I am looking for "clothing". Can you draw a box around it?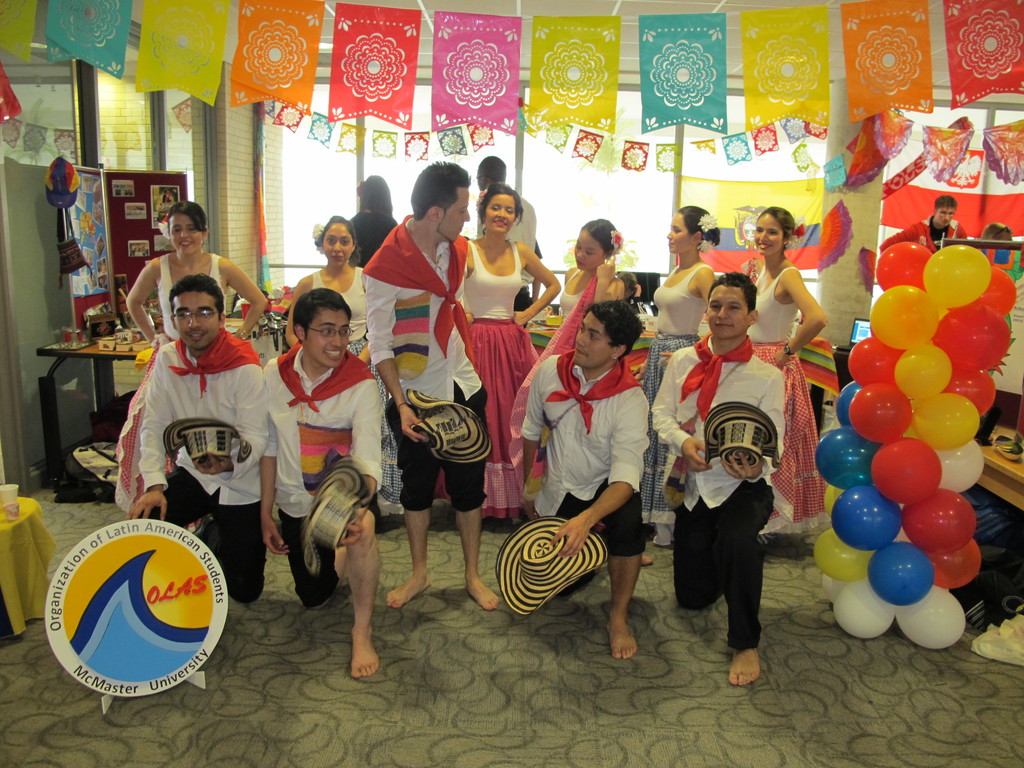
Sure, the bounding box is [x1=749, y1=262, x2=831, y2=536].
